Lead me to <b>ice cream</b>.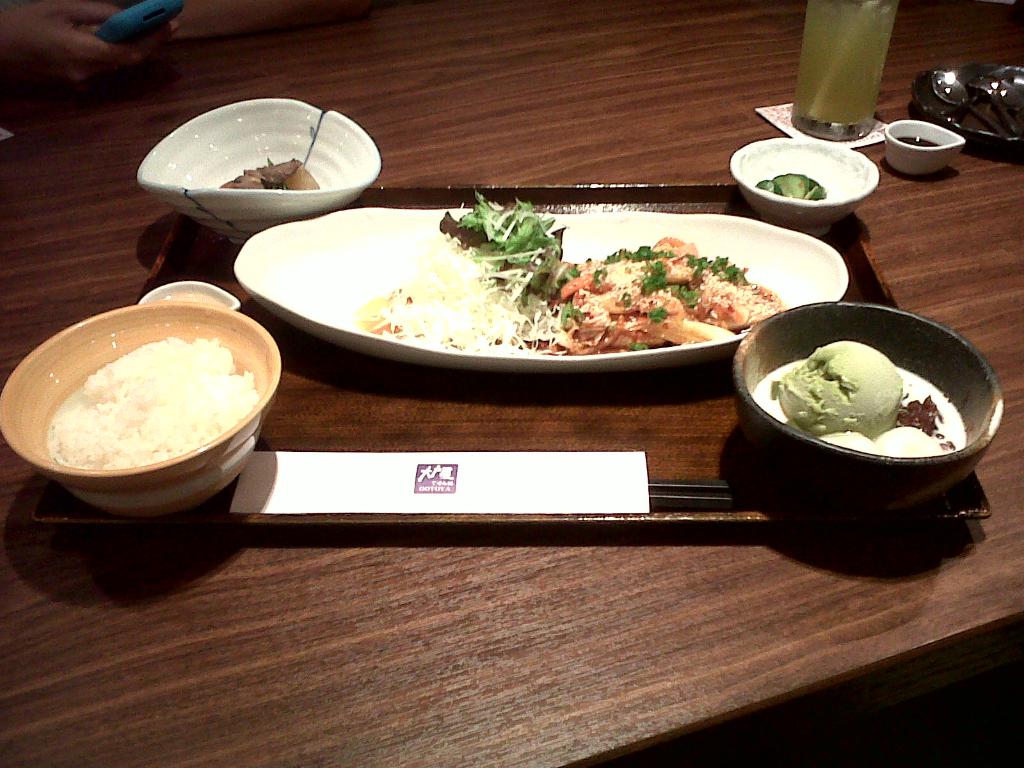
Lead to l=769, t=340, r=908, b=445.
